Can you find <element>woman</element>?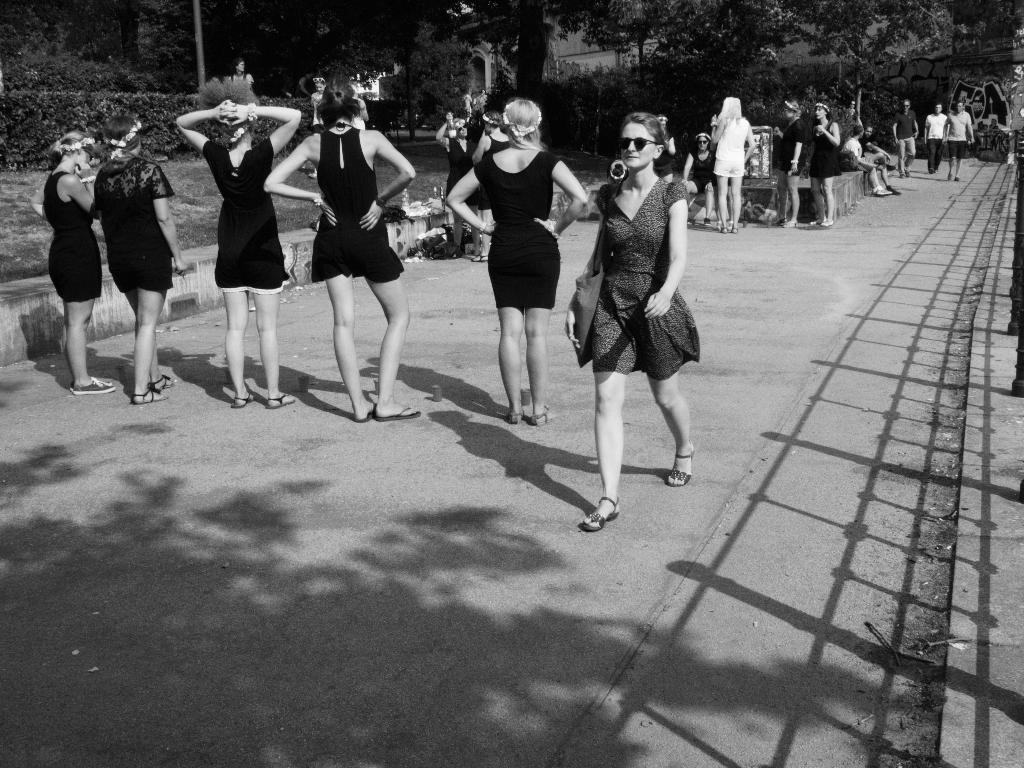
Yes, bounding box: box(680, 132, 714, 230).
